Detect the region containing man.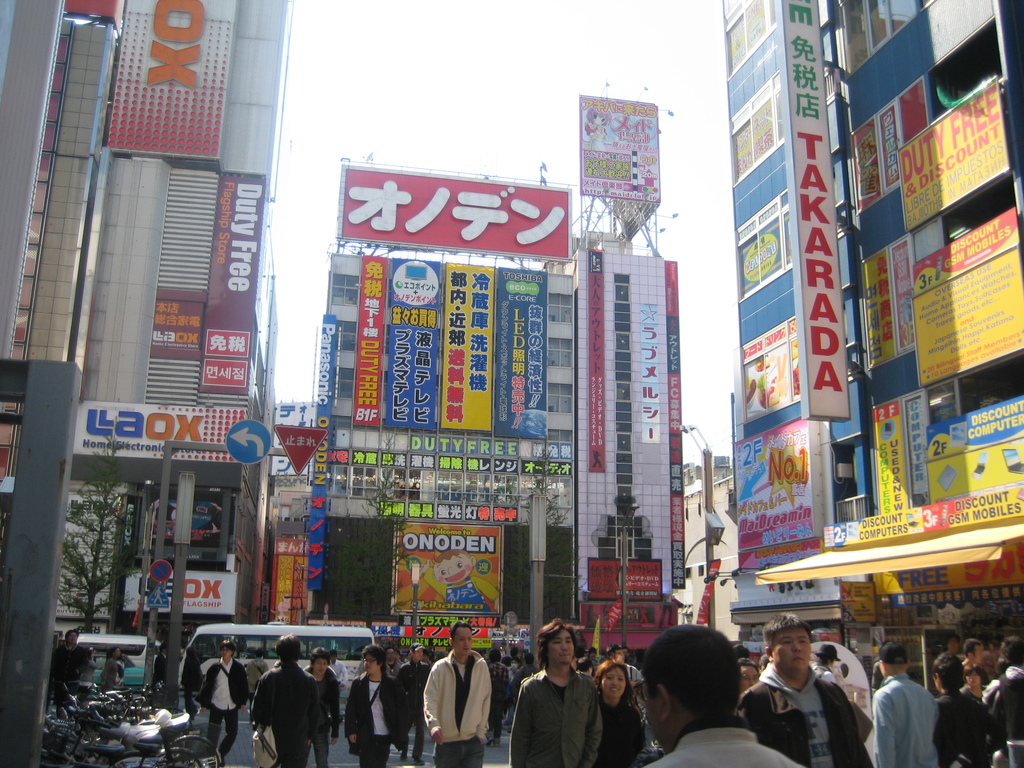
{"left": 806, "top": 644, "right": 842, "bottom": 691}.
